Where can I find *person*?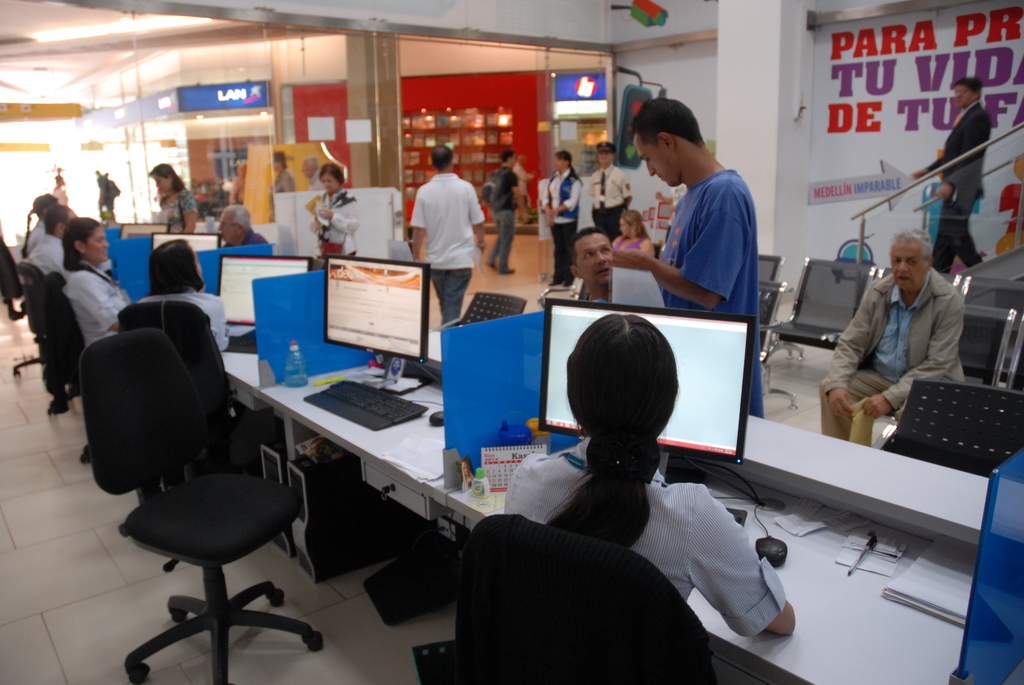
You can find it at {"x1": 530, "y1": 159, "x2": 586, "y2": 302}.
